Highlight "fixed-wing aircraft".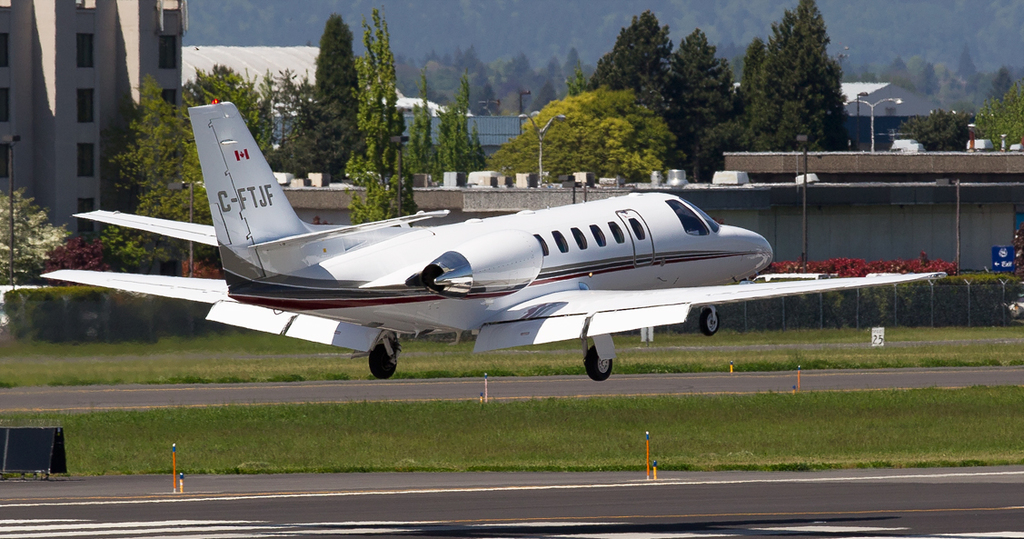
Highlighted region: (37, 95, 953, 382).
